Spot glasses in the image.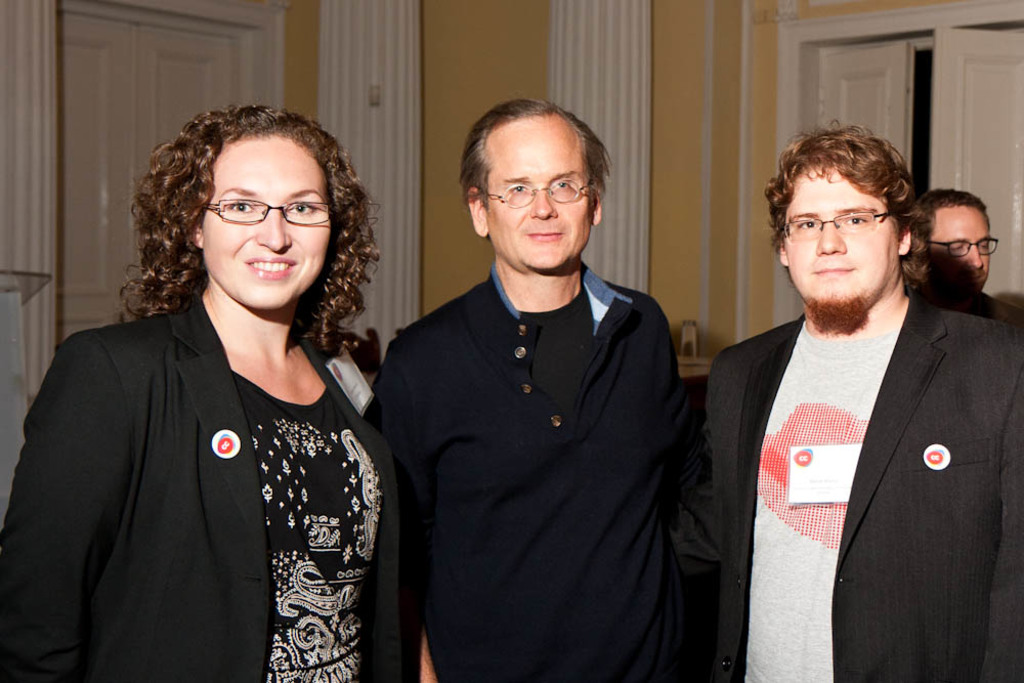
glasses found at left=485, top=181, right=589, bottom=205.
